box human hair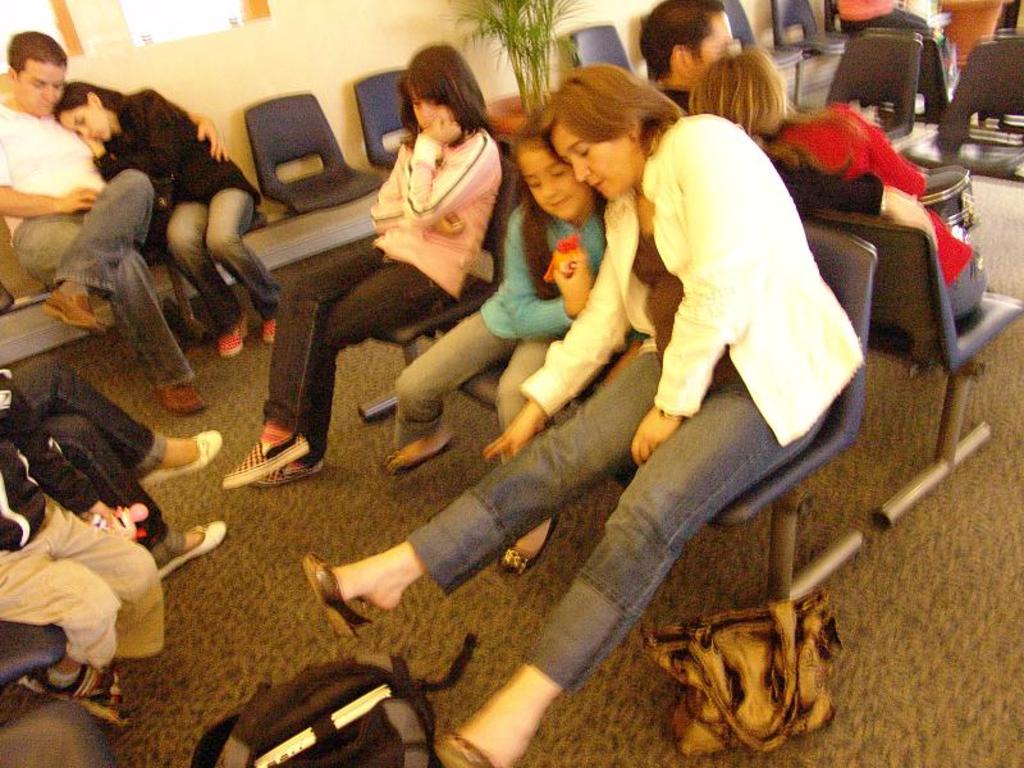
681 40 859 183
